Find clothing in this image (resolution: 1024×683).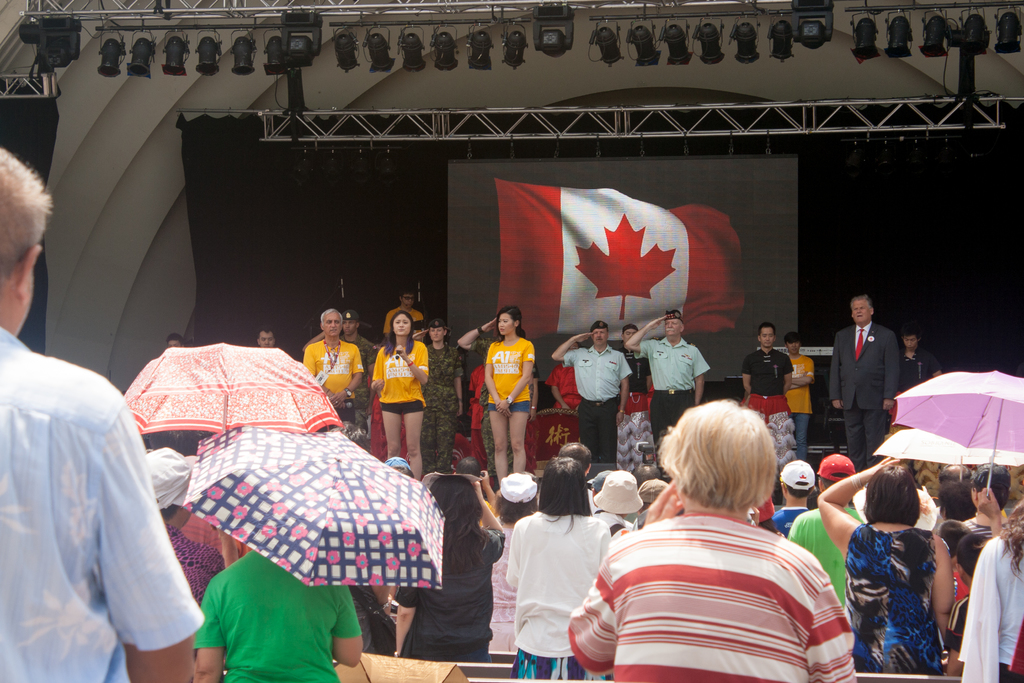
pyautogui.locateOnScreen(0, 319, 195, 682).
